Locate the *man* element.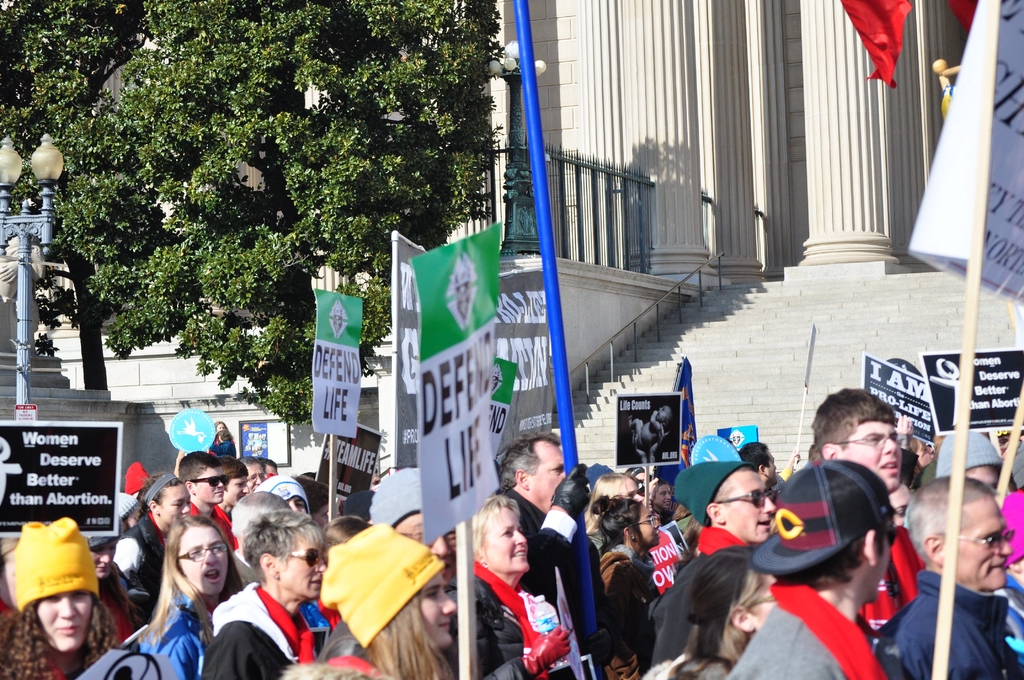
Element bbox: 872, 463, 1011, 679.
